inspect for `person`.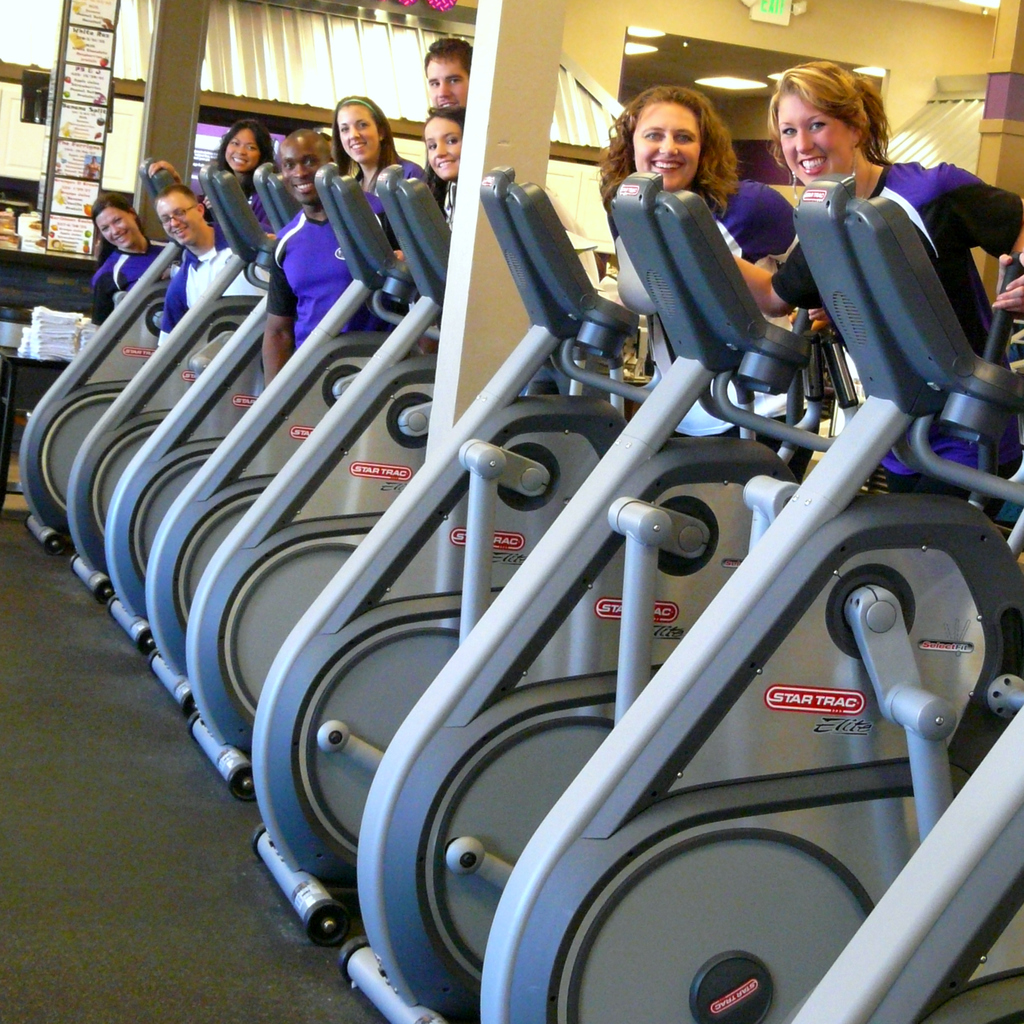
Inspection: (left=86, top=33, right=460, bottom=390).
